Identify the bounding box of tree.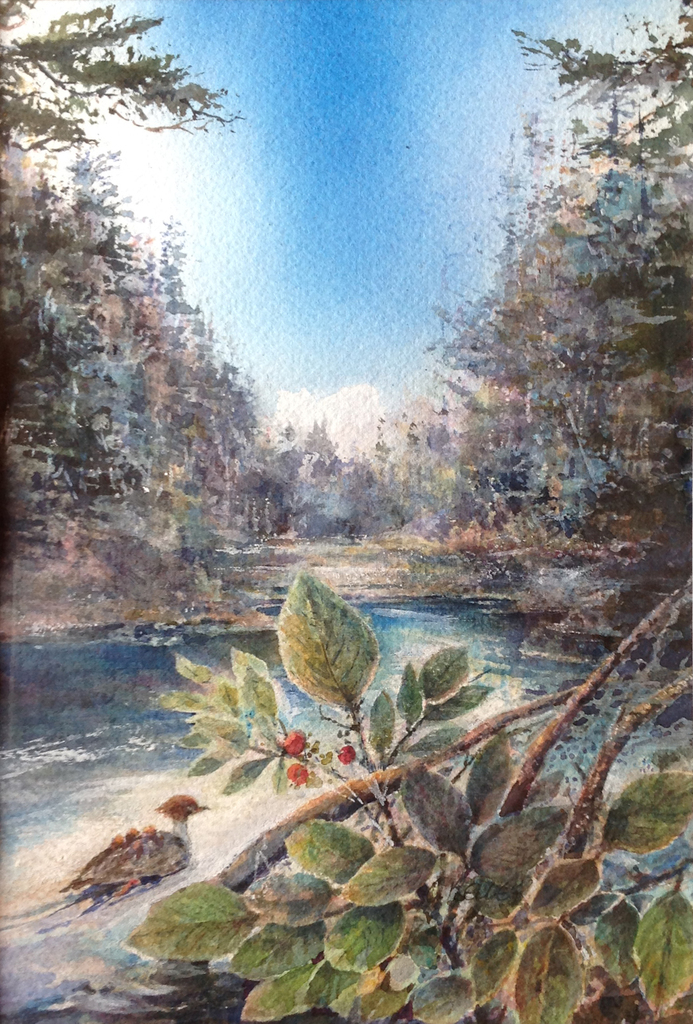
x1=0, y1=0, x2=283, y2=480.
